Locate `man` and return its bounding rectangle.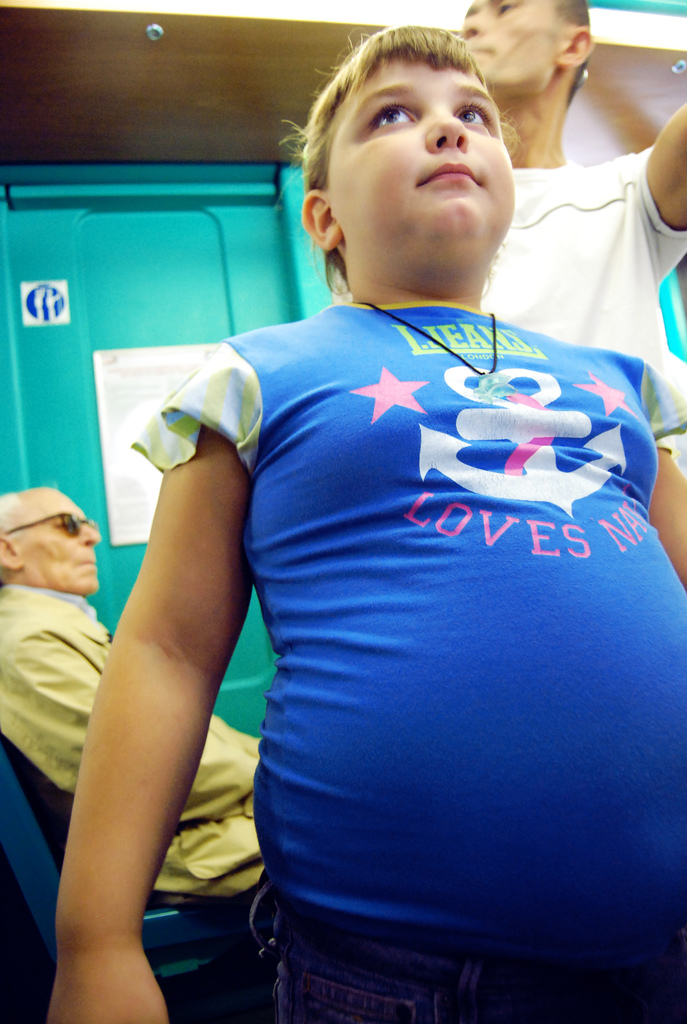
<region>454, 0, 686, 469</region>.
